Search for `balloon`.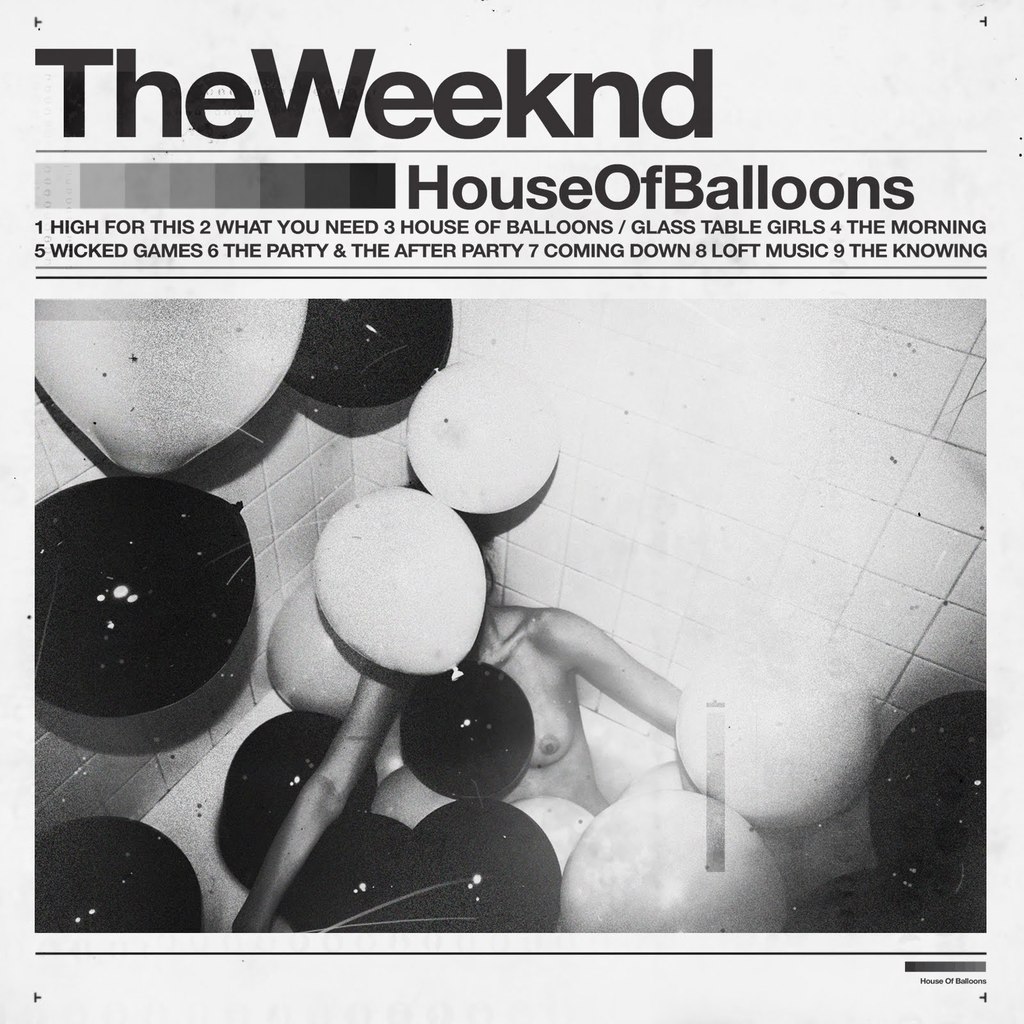
Found at {"left": 280, "top": 298, "right": 455, "bottom": 405}.
